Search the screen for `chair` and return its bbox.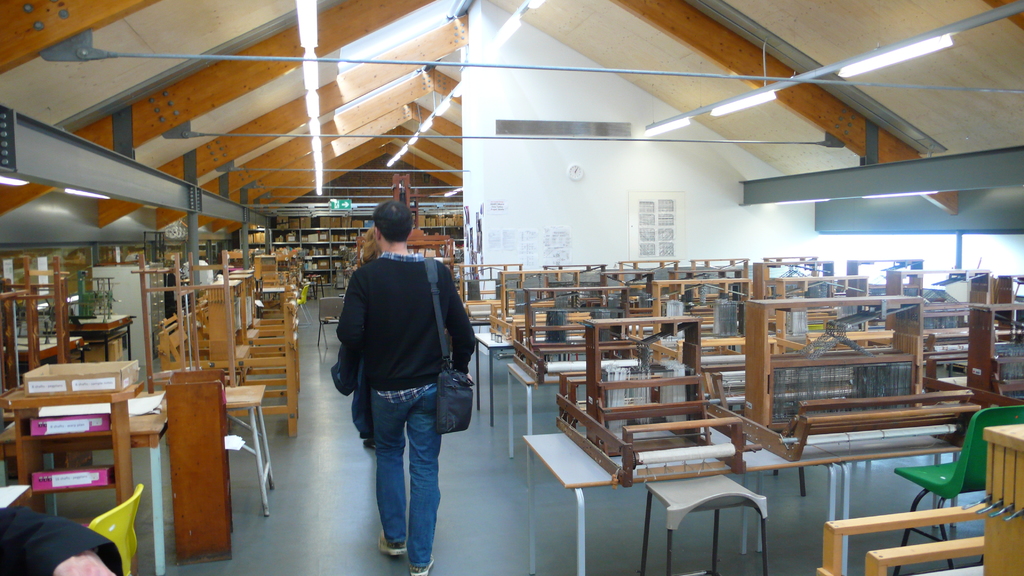
Found: 890,402,1023,575.
